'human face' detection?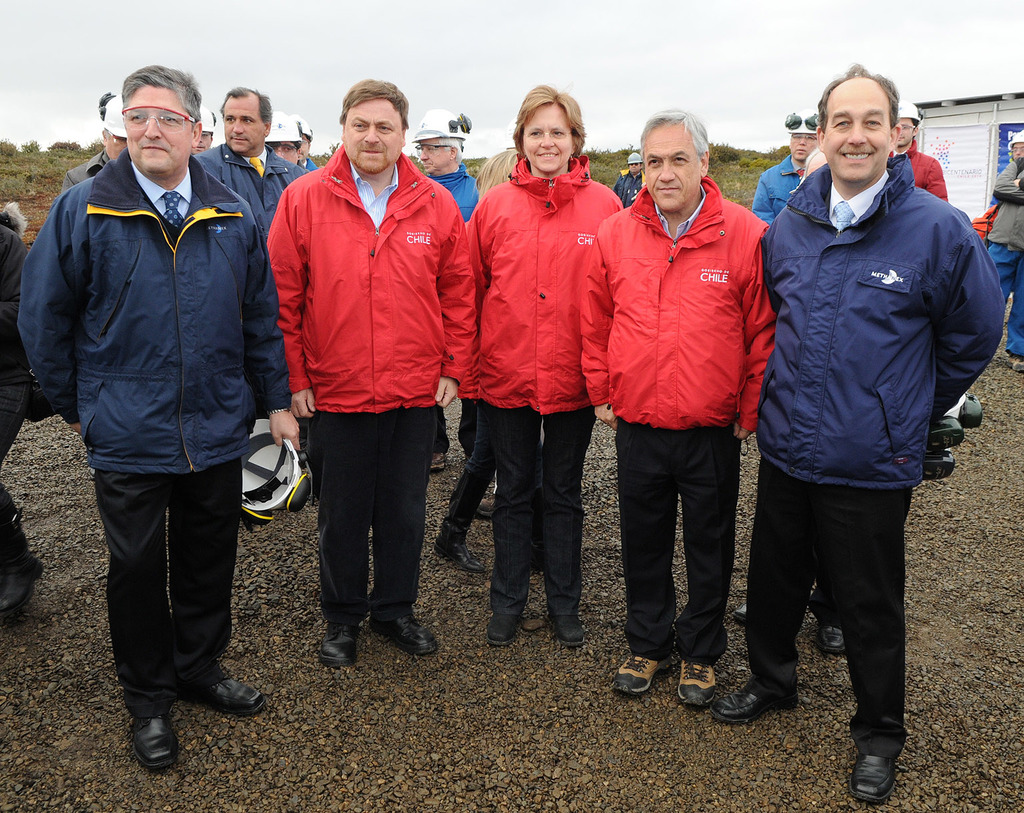
521, 101, 573, 171
